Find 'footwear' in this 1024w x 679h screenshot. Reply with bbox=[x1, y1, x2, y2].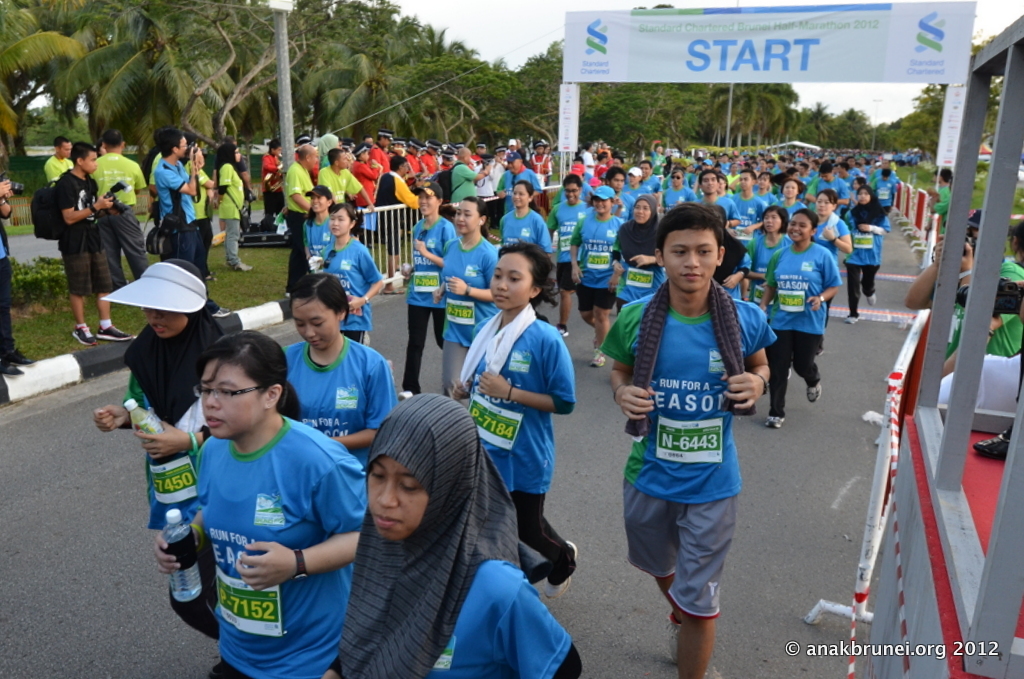
bbox=[71, 321, 96, 343].
